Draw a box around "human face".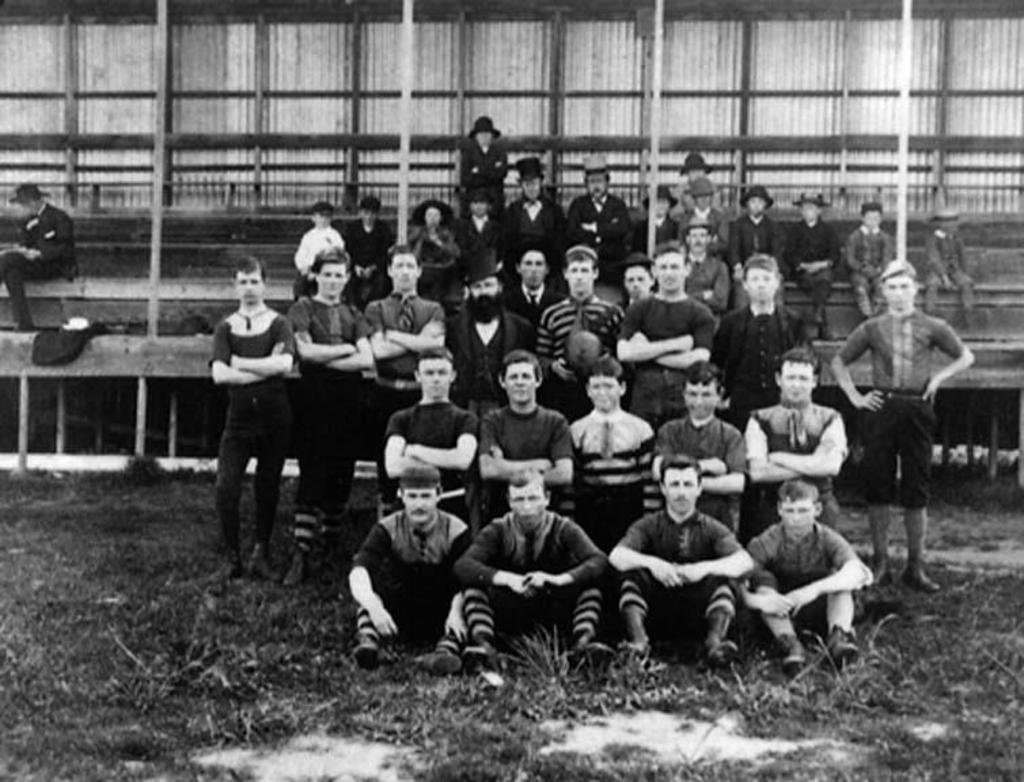
[679,372,713,418].
